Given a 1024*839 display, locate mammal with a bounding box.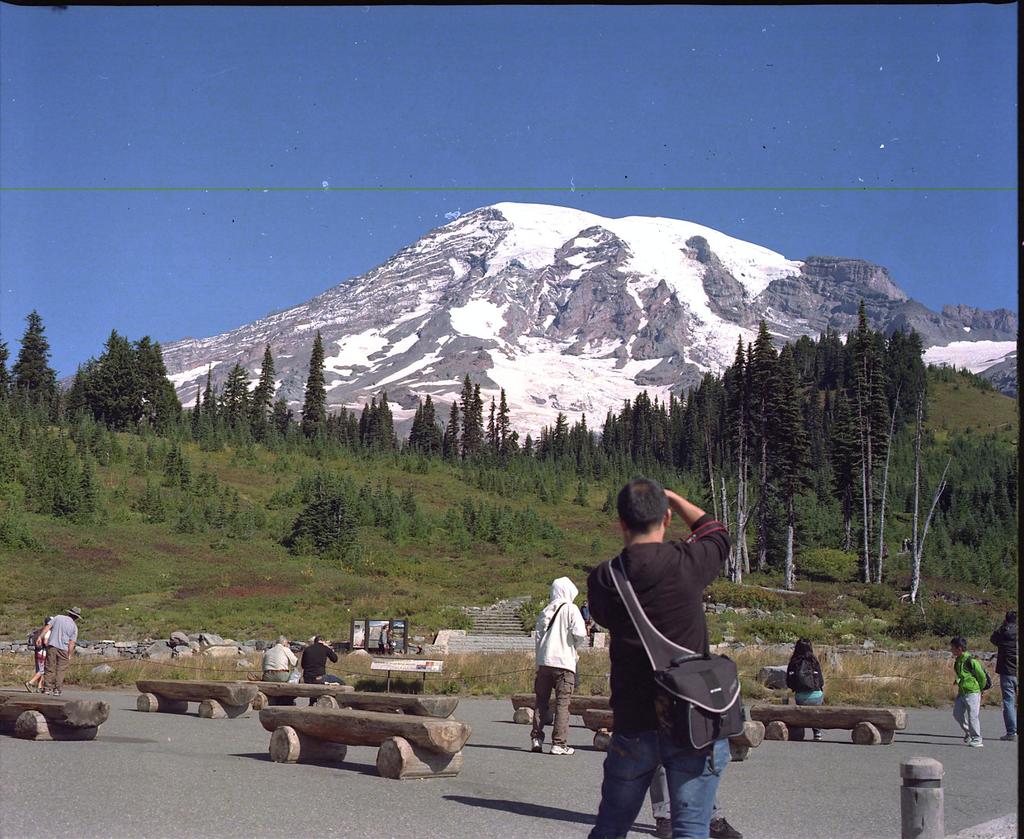
Located: [299, 637, 348, 711].
